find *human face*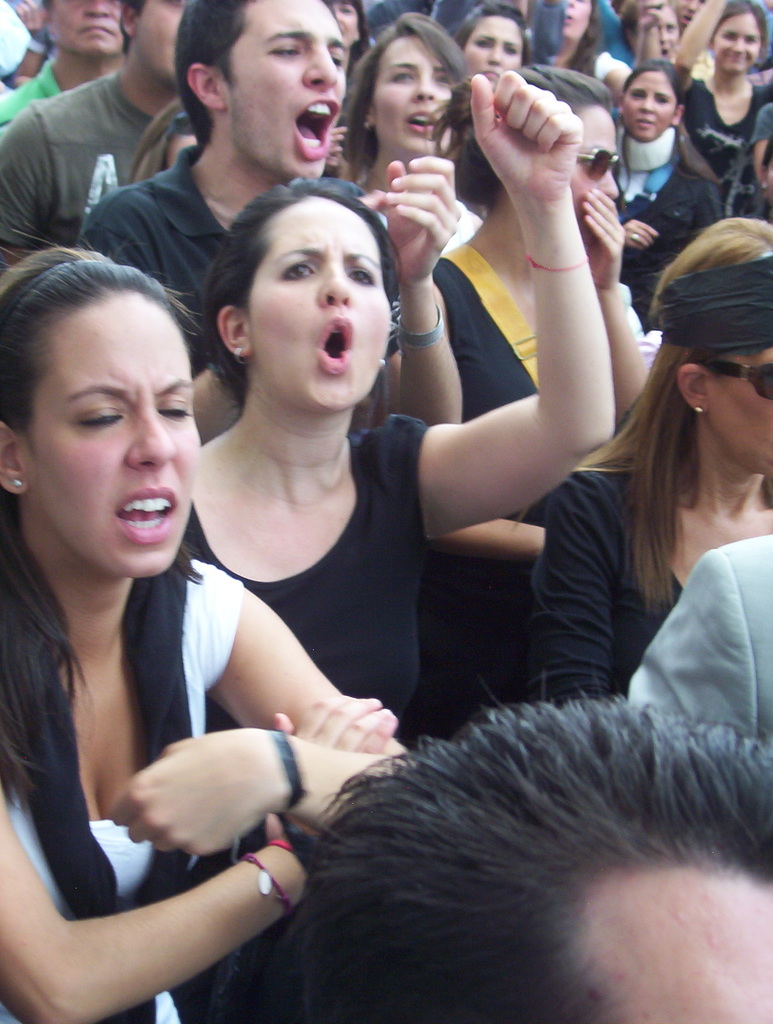
<box>335,1,363,35</box>
